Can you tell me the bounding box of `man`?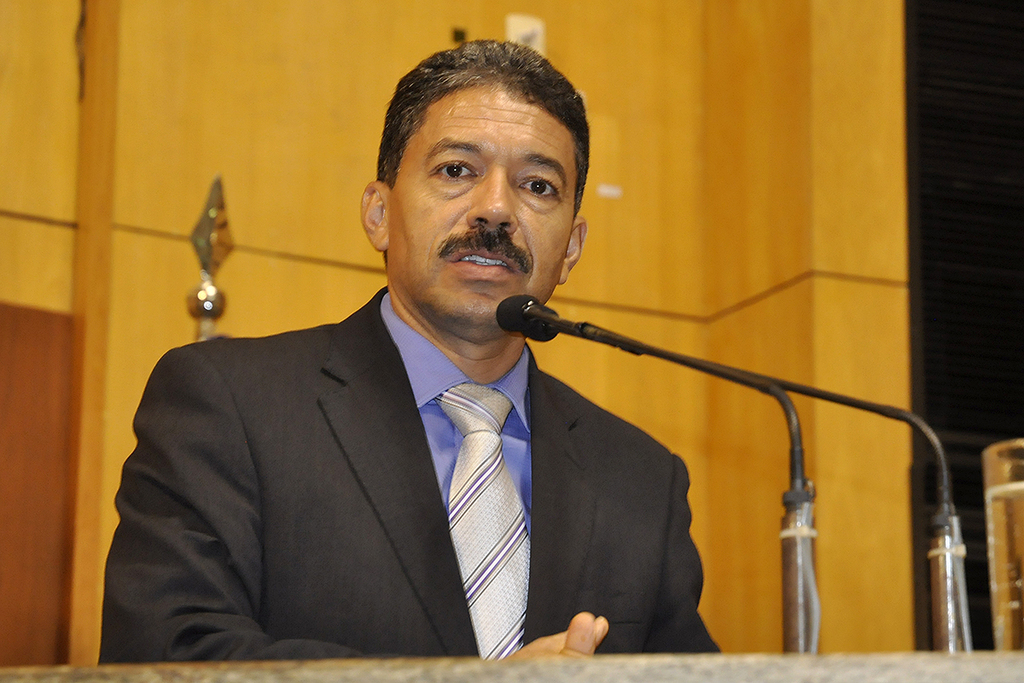
detection(143, 83, 783, 665).
